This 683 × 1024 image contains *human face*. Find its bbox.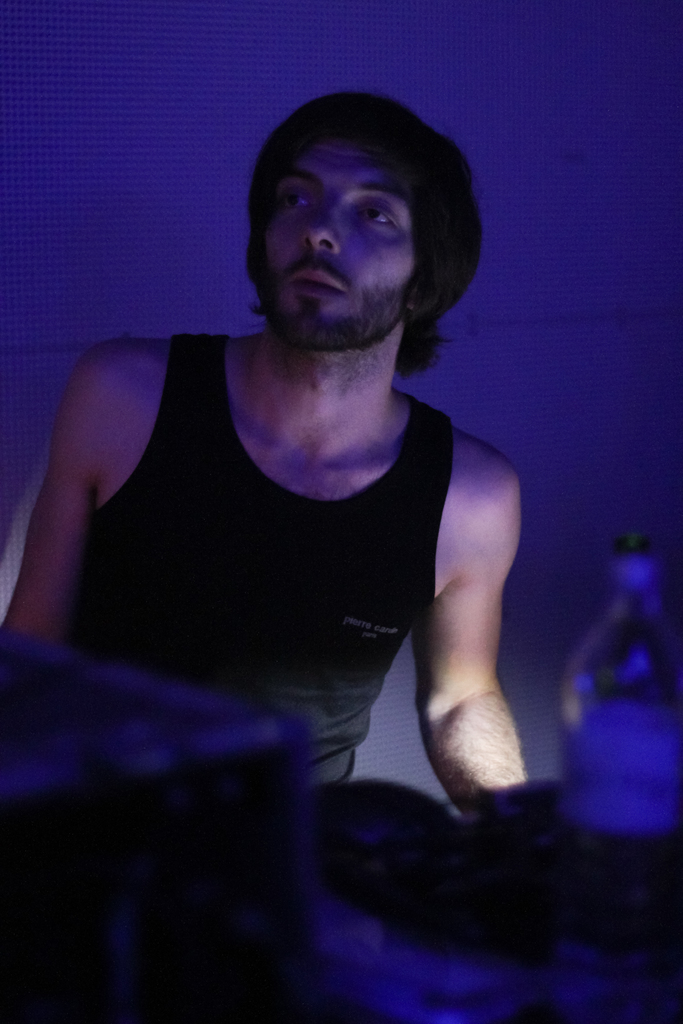
<region>263, 127, 424, 321</region>.
